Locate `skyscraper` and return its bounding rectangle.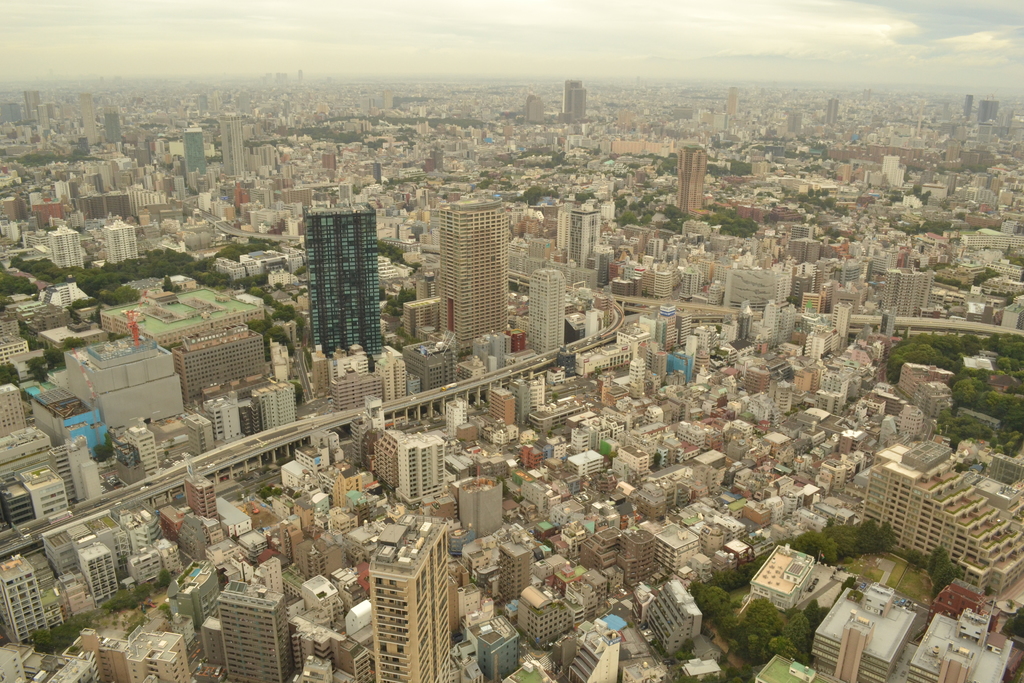
rect(257, 381, 298, 431).
